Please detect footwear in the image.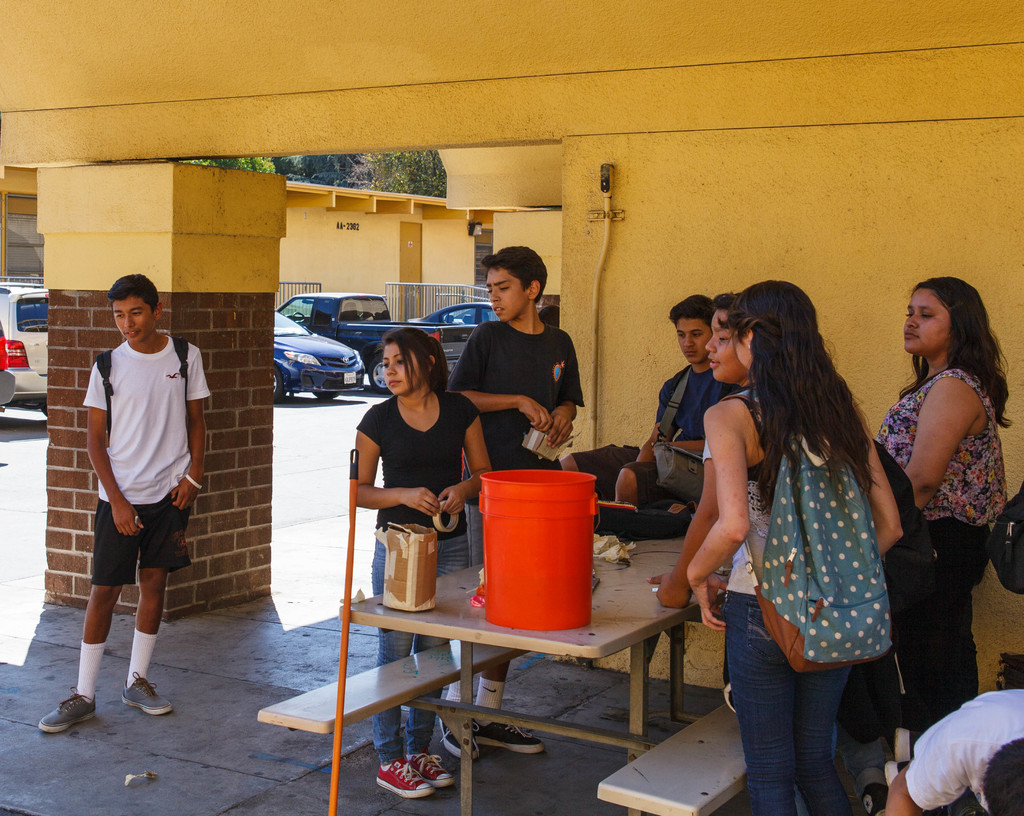
locate(377, 761, 433, 800).
